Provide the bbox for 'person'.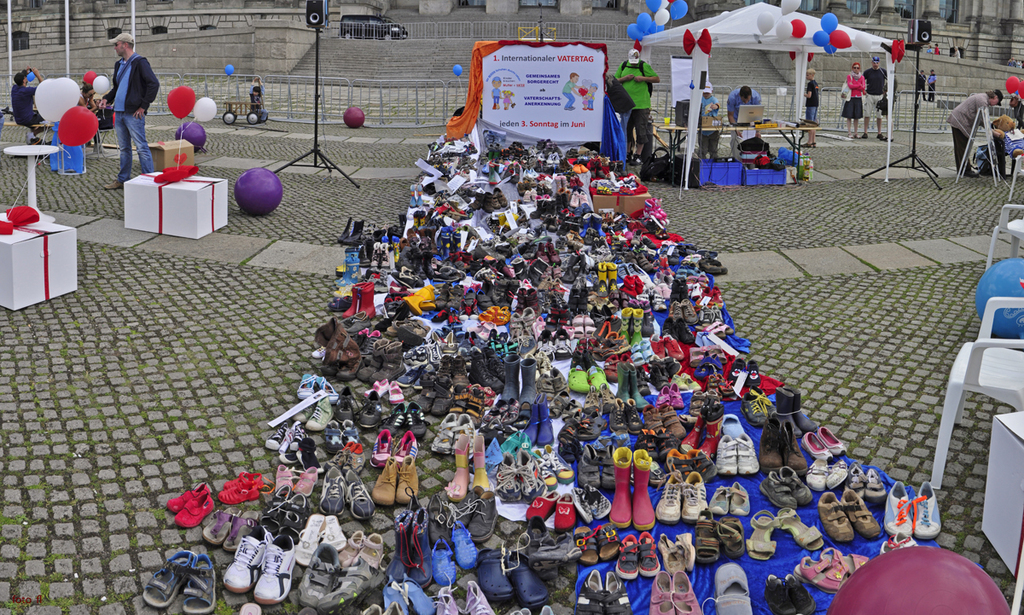
<bbox>489, 75, 503, 109</bbox>.
